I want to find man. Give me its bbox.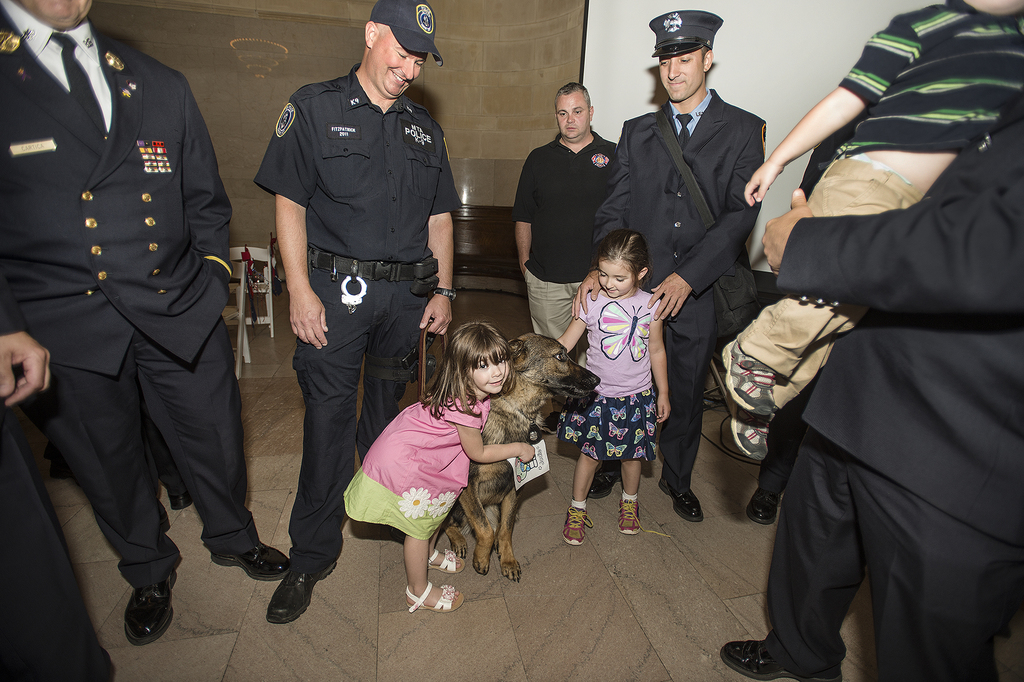
<bbox>1, 0, 291, 645</bbox>.
